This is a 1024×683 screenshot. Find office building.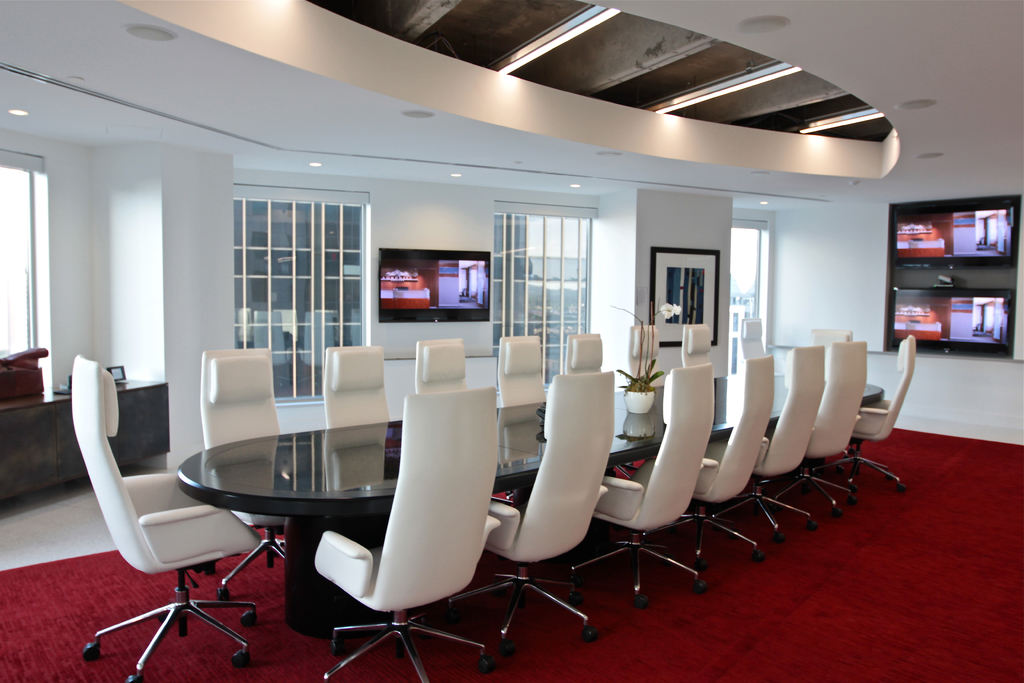
Bounding box: {"x1": 54, "y1": 0, "x2": 932, "y2": 625}.
